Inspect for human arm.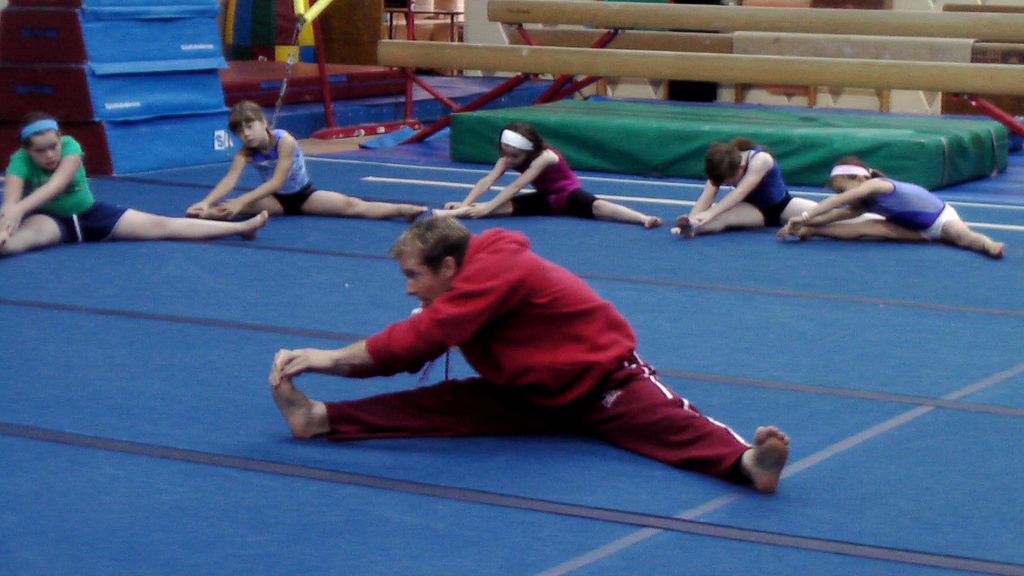
Inspection: 453:151:521:217.
